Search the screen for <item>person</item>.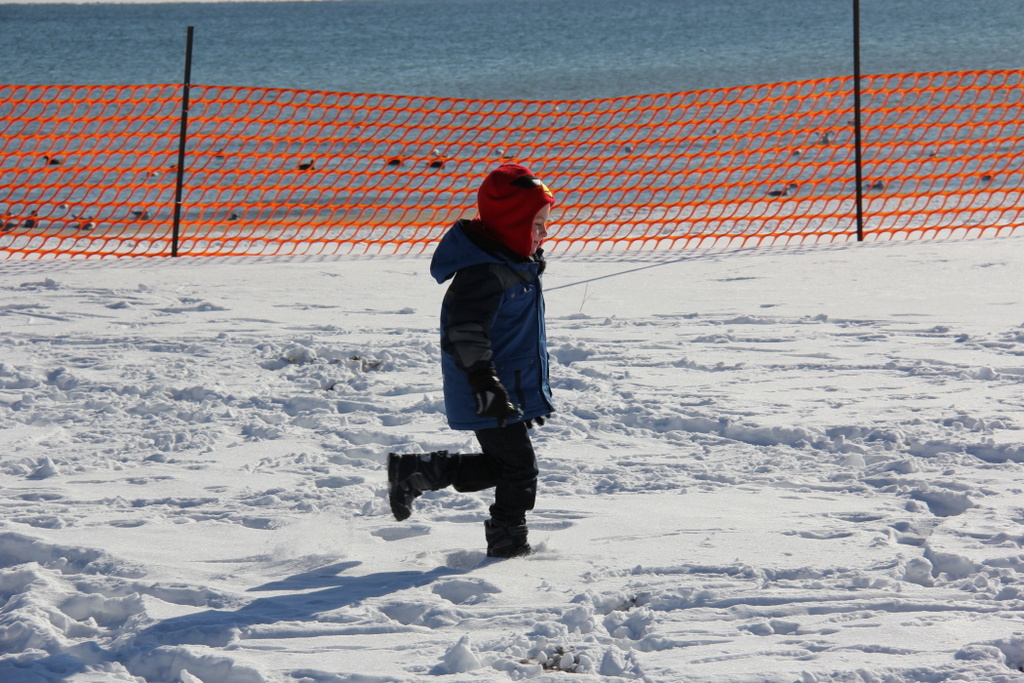
Found at {"left": 376, "top": 154, "right": 570, "bottom": 565}.
